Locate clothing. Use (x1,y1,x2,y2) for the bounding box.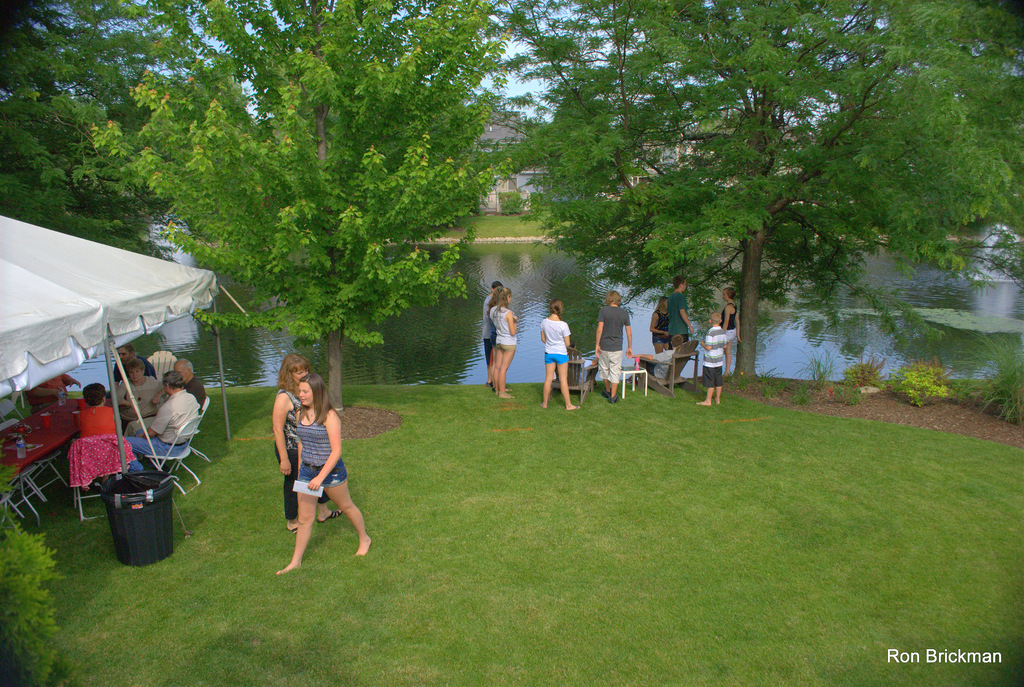
(78,405,123,433).
